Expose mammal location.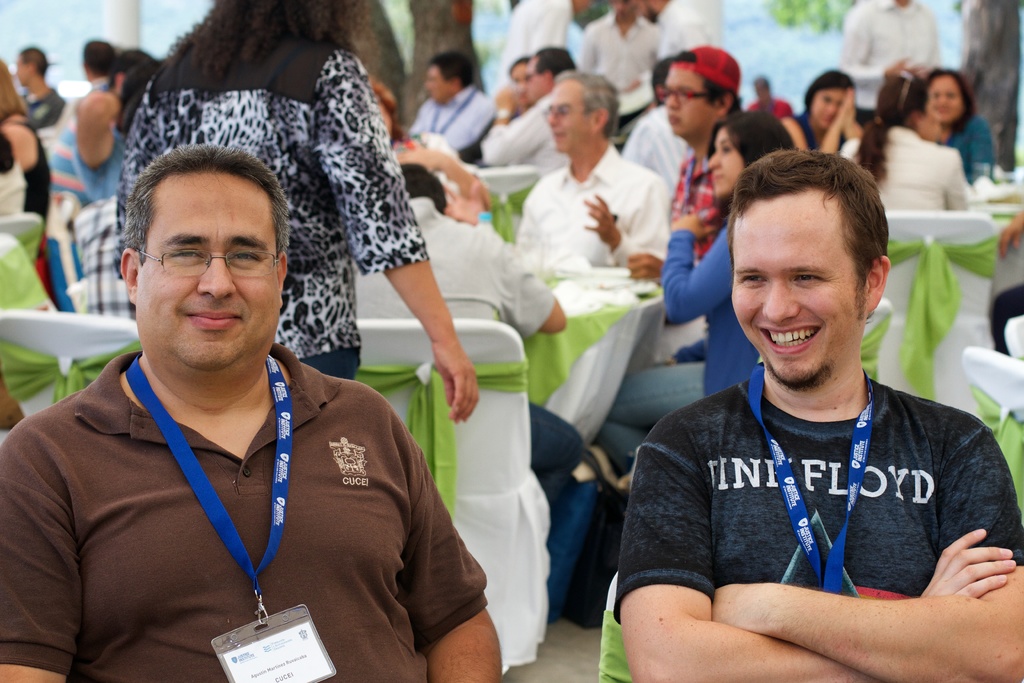
Exposed at 590,160,1023,682.
